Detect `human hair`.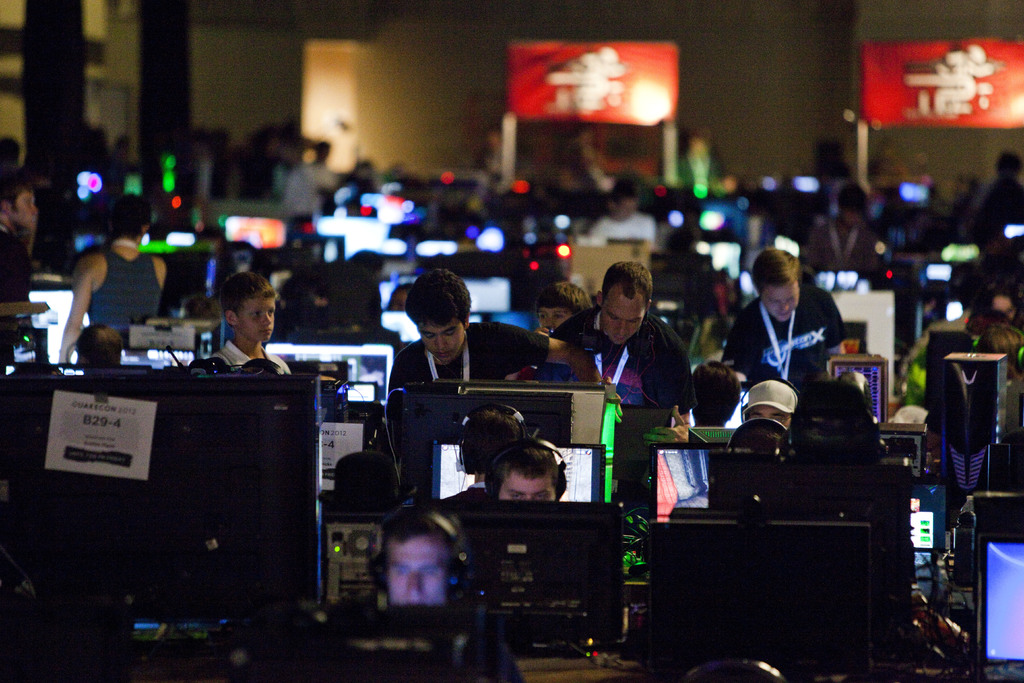
Detected at x1=399 y1=269 x2=482 y2=325.
